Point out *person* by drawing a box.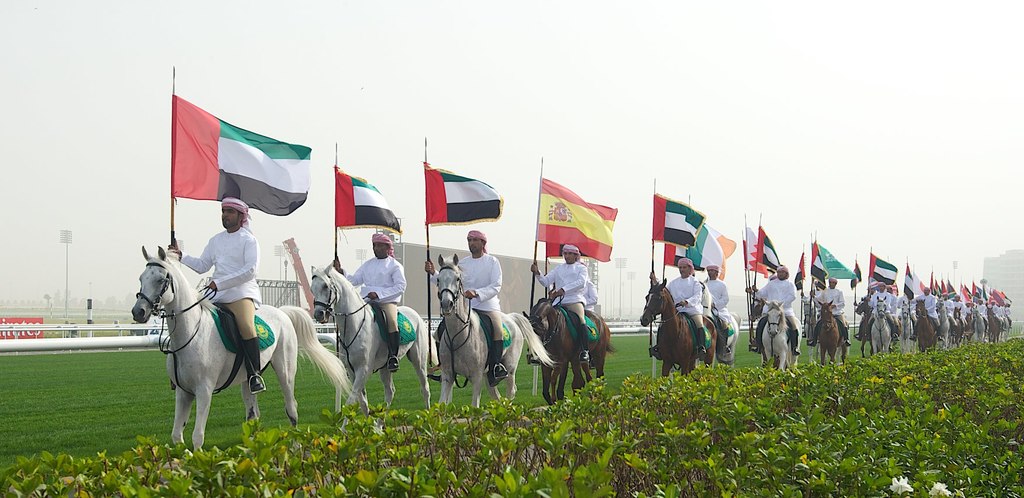
582 284 598 309.
